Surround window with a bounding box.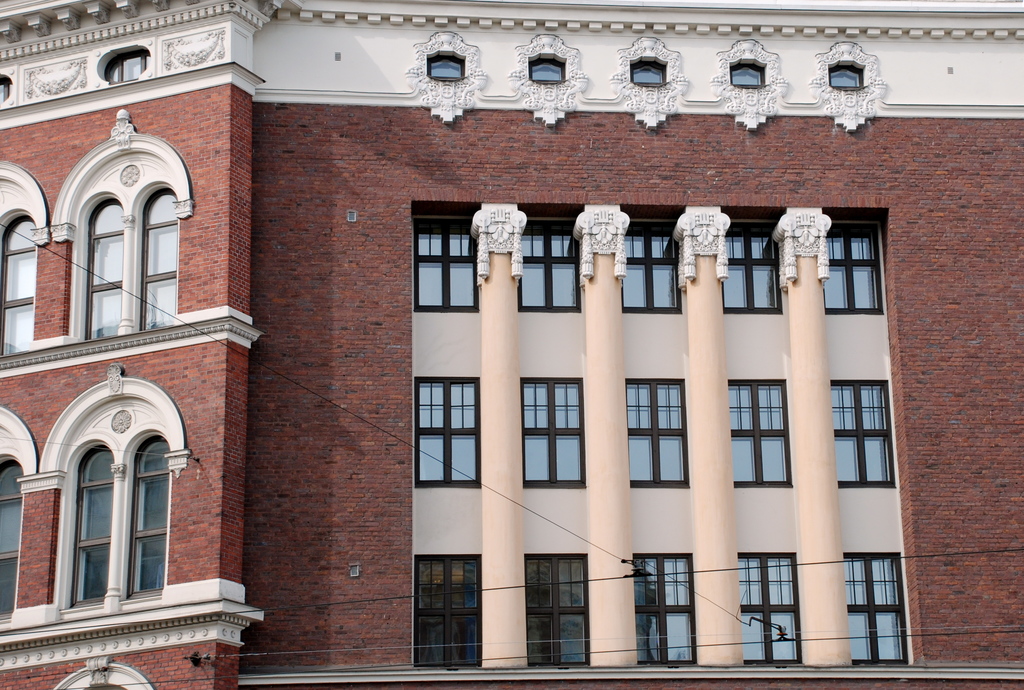
512, 206, 584, 314.
